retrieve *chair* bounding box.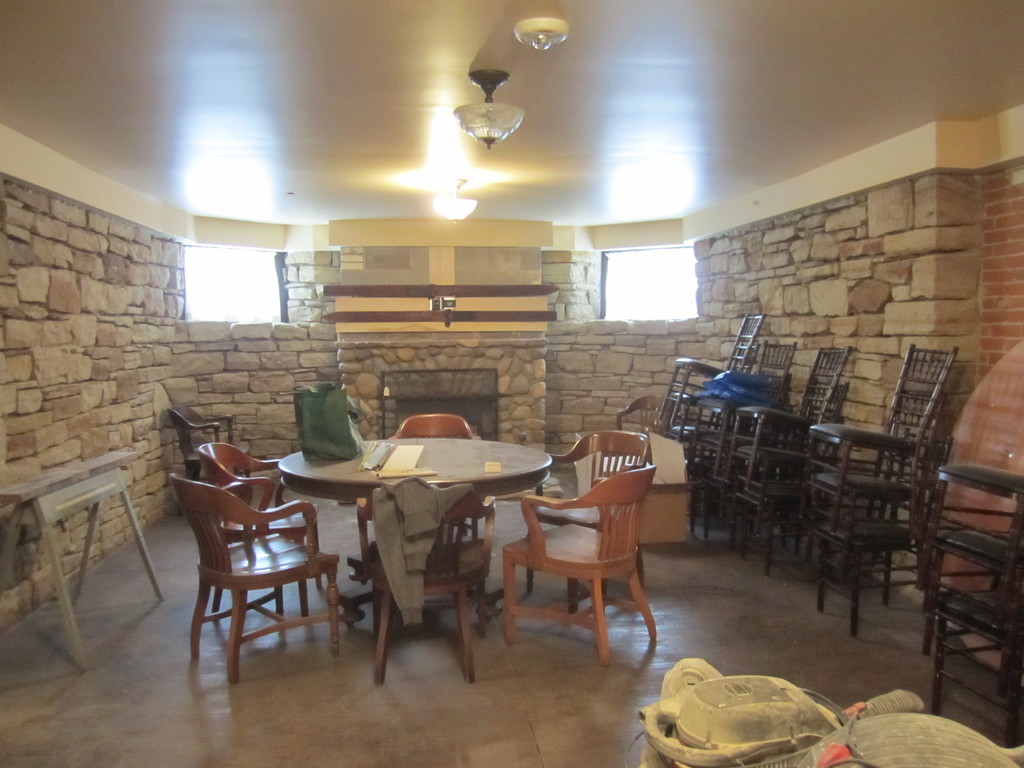
Bounding box: region(395, 407, 483, 547).
